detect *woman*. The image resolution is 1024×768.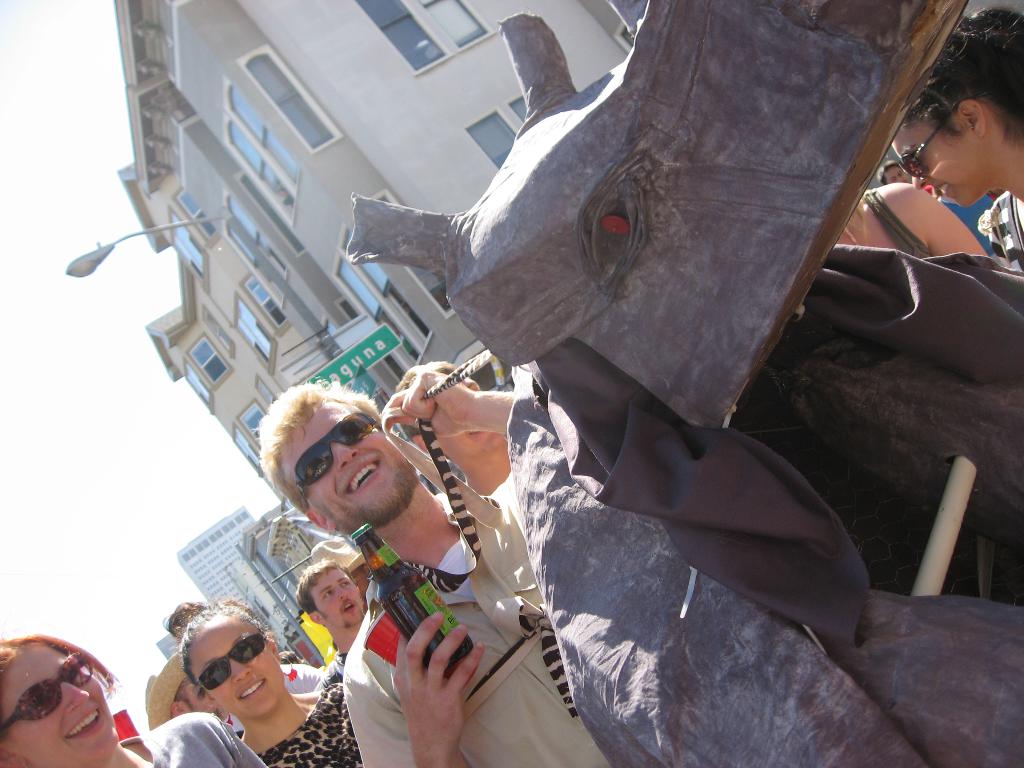
locate(890, 8, 1023, 280).
